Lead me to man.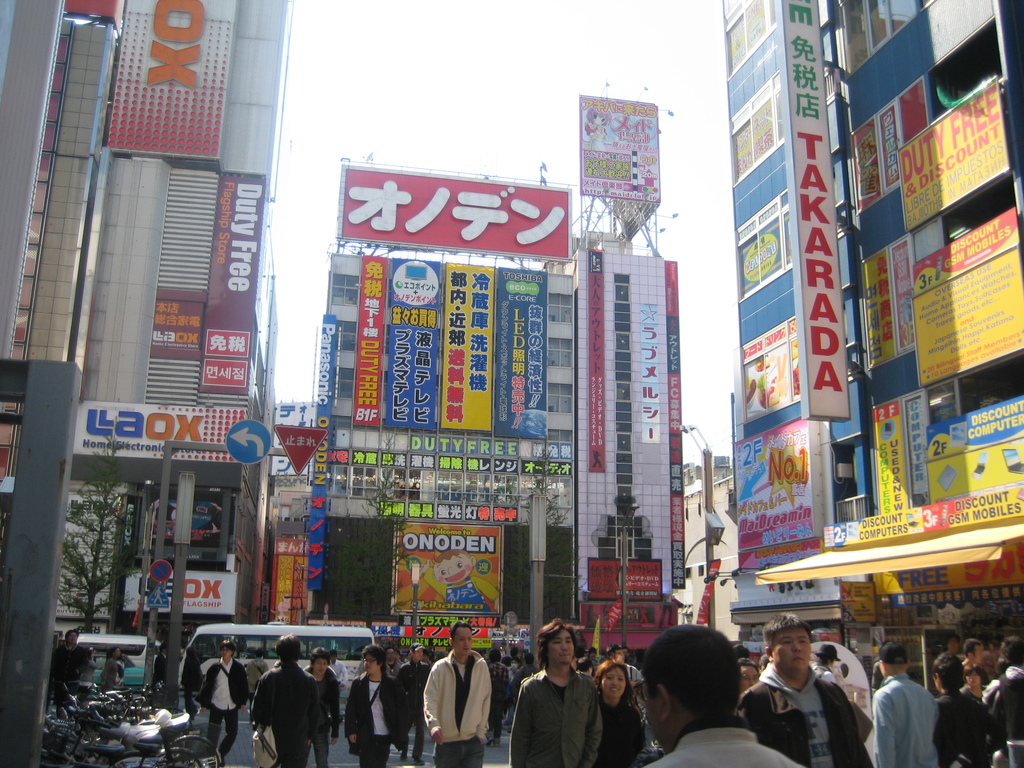
Lead to pyautogui.locateOnScreen(291, 644, 339, 767).
